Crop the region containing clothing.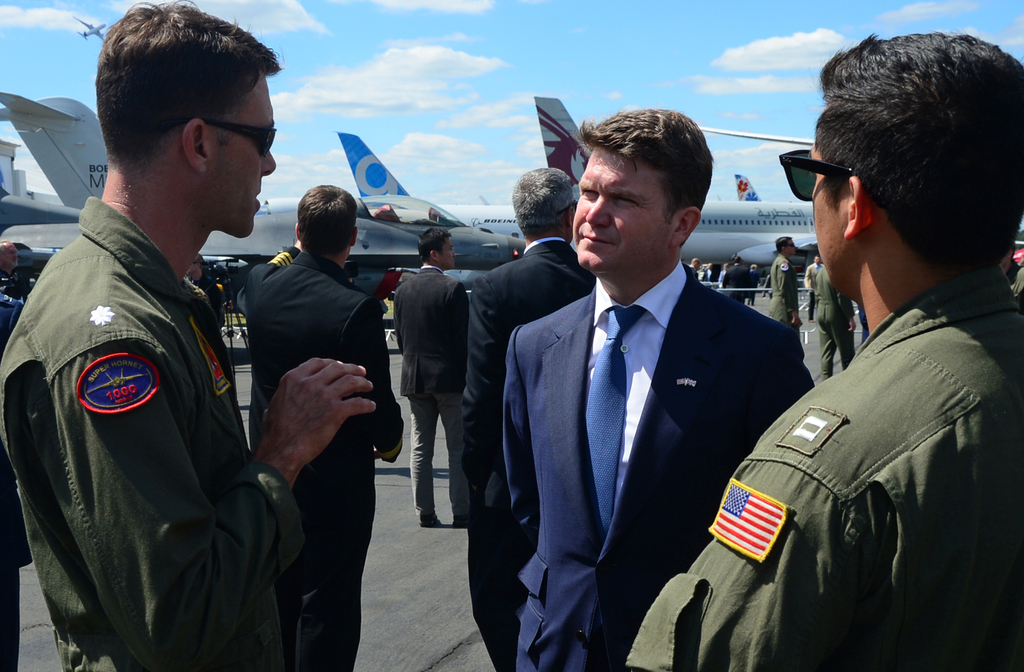
Crop region: Rect(246, 248, 403, 664).
